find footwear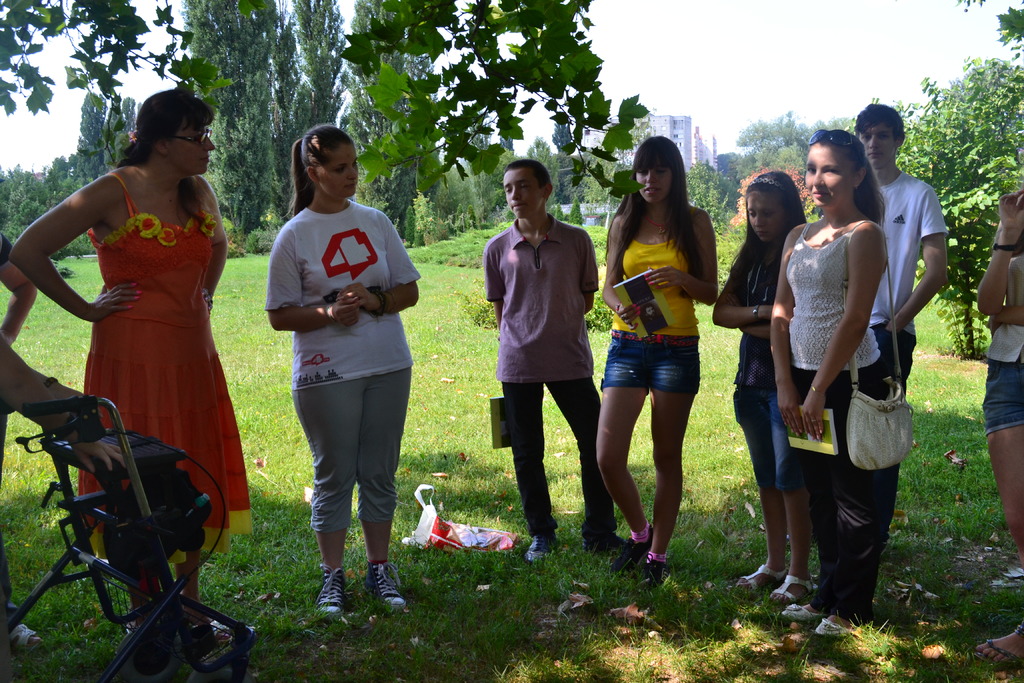
[319, 559, 348, 613]
